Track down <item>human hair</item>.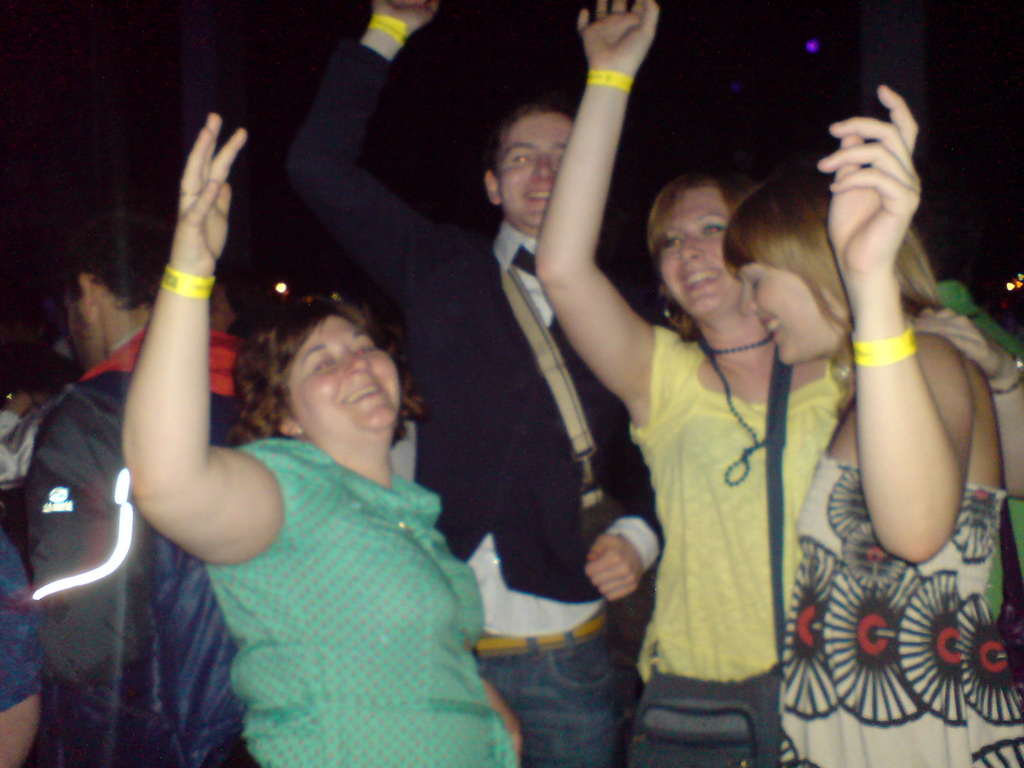
Tracked to x1=489 y1=87 x2=580 y2=176.
